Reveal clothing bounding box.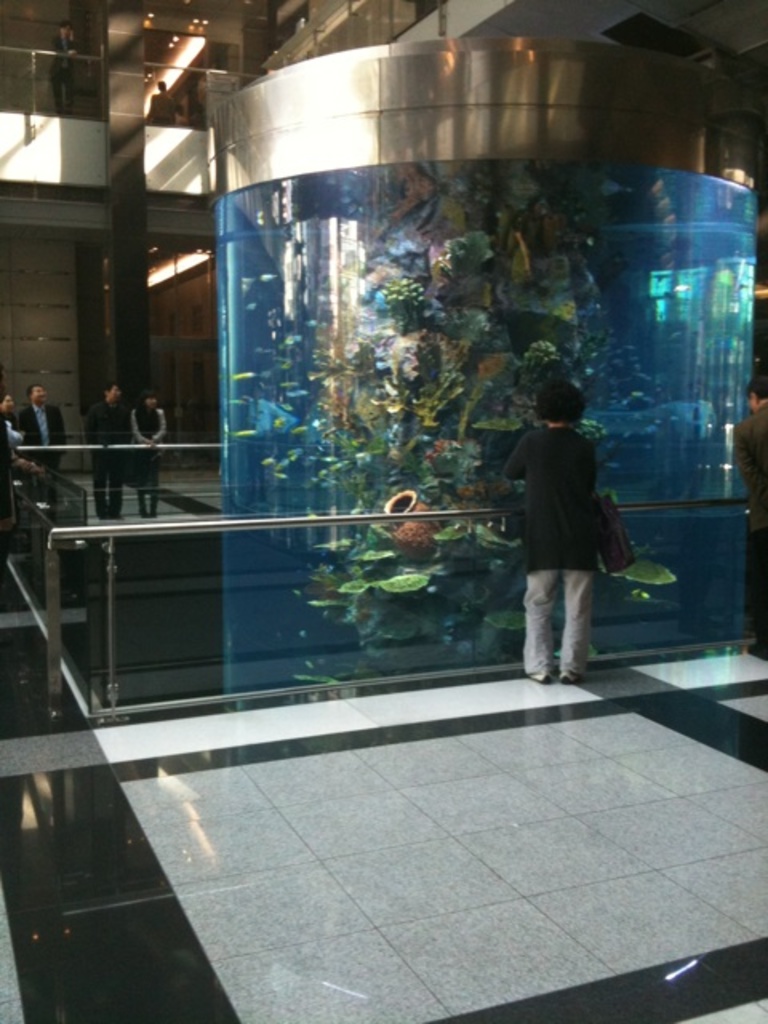
Revealed: BBox(126, 406, 168, 496).
